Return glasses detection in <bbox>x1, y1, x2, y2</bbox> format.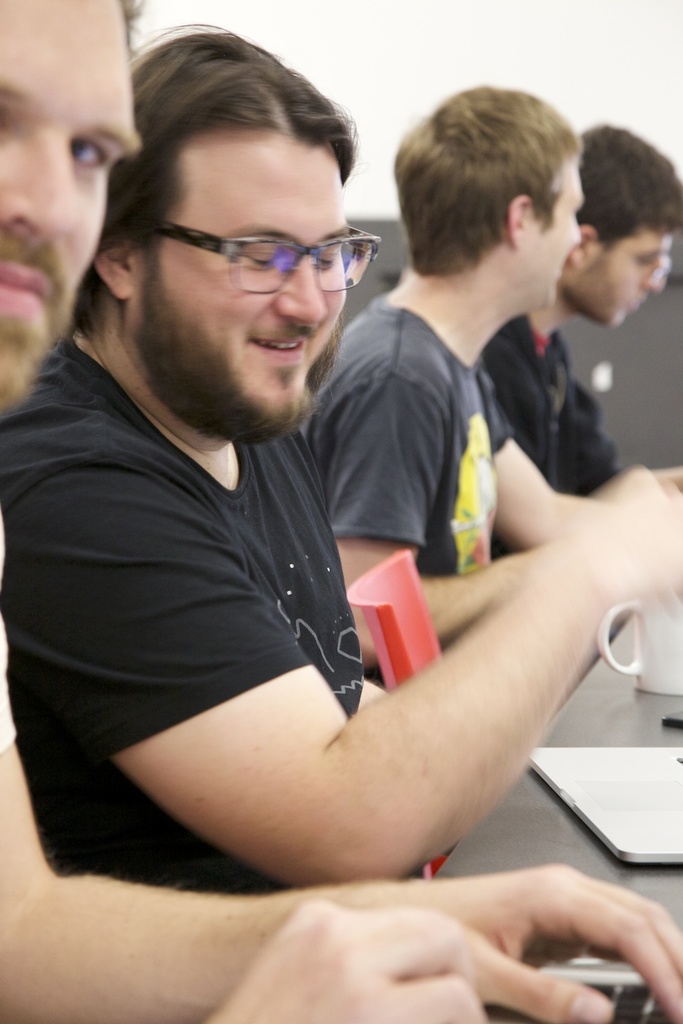
<bbox>152, 222, 380, 300</bbox>.
